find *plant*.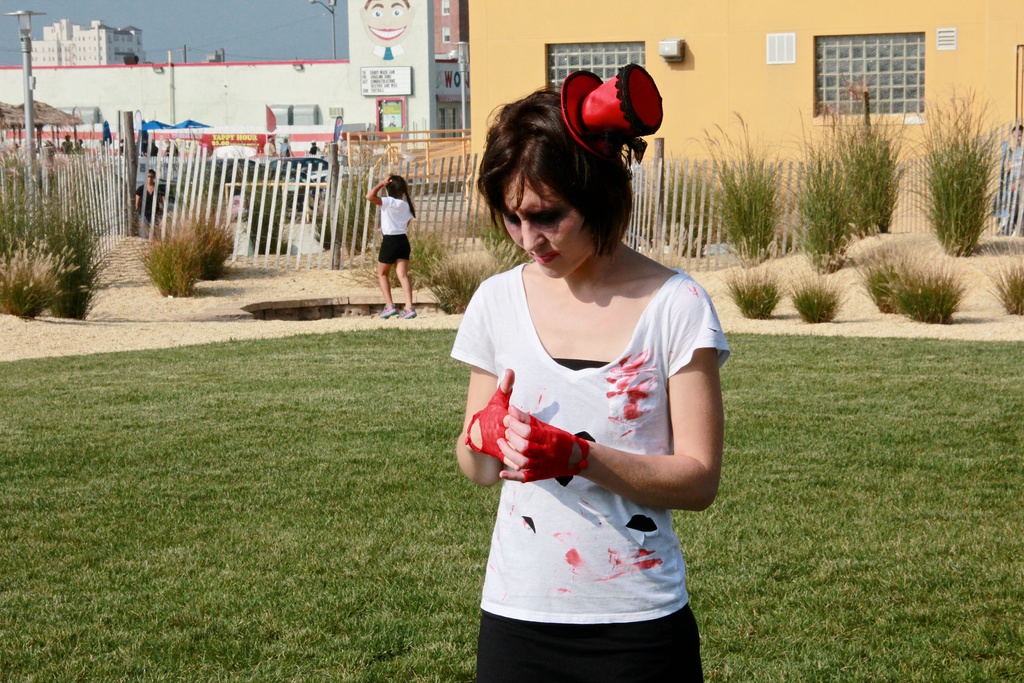
x1=895 y1=70 x2=1023 y2=259.
